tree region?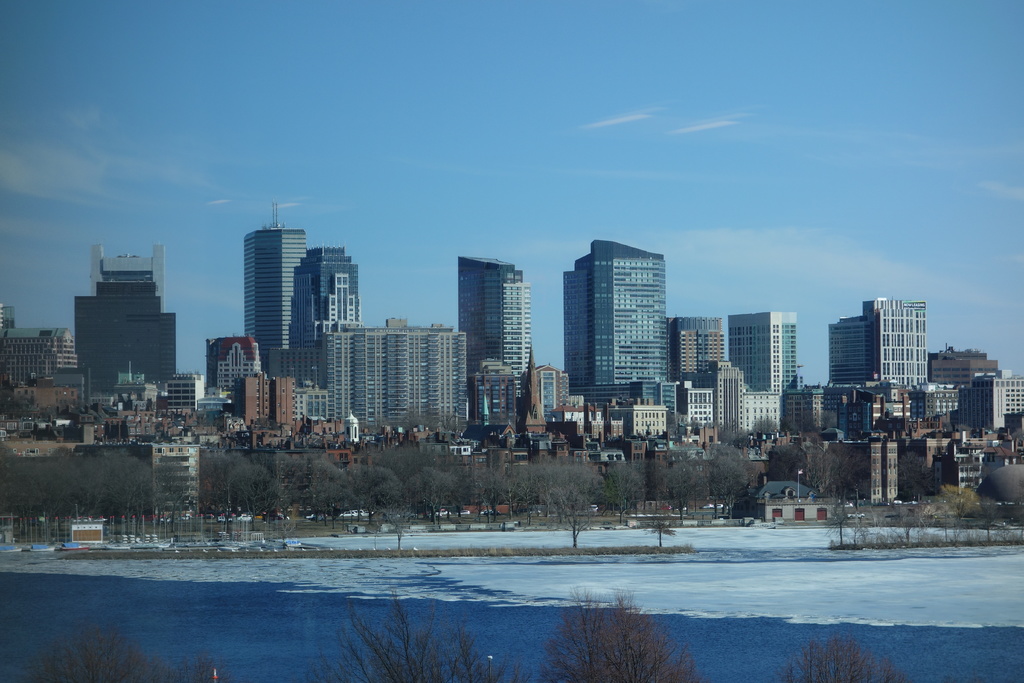
x1=30 y1=630 x2=214 y2=682
